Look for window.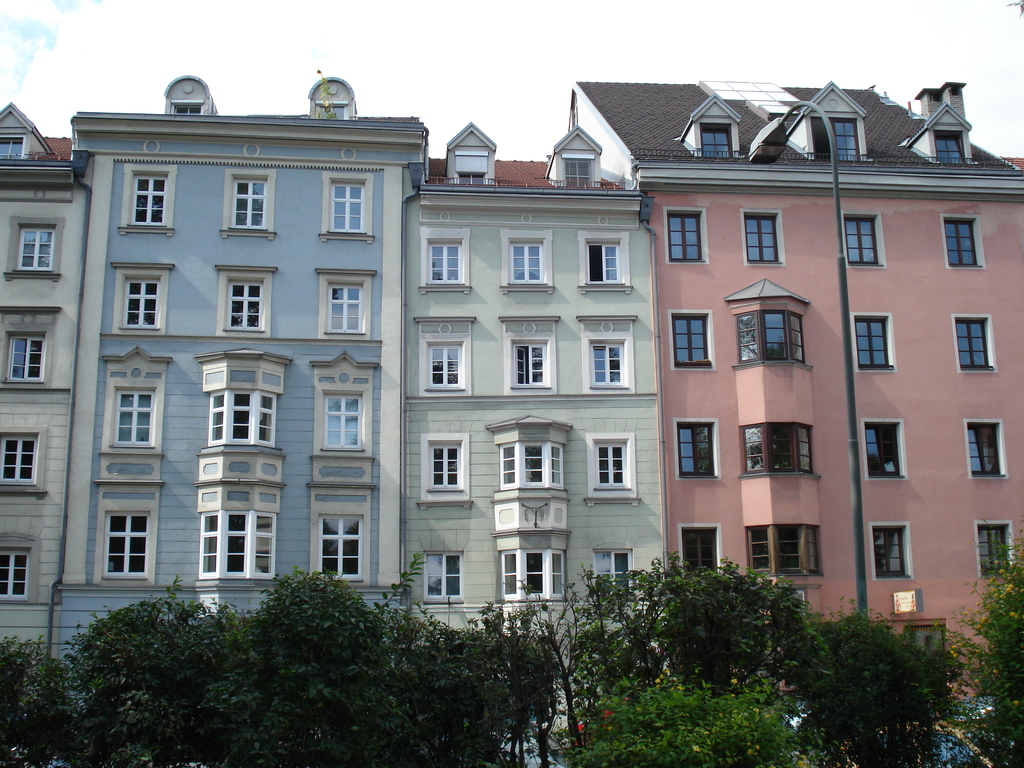
Found: (x1=107, y1=345, x2=172, y2=452).
